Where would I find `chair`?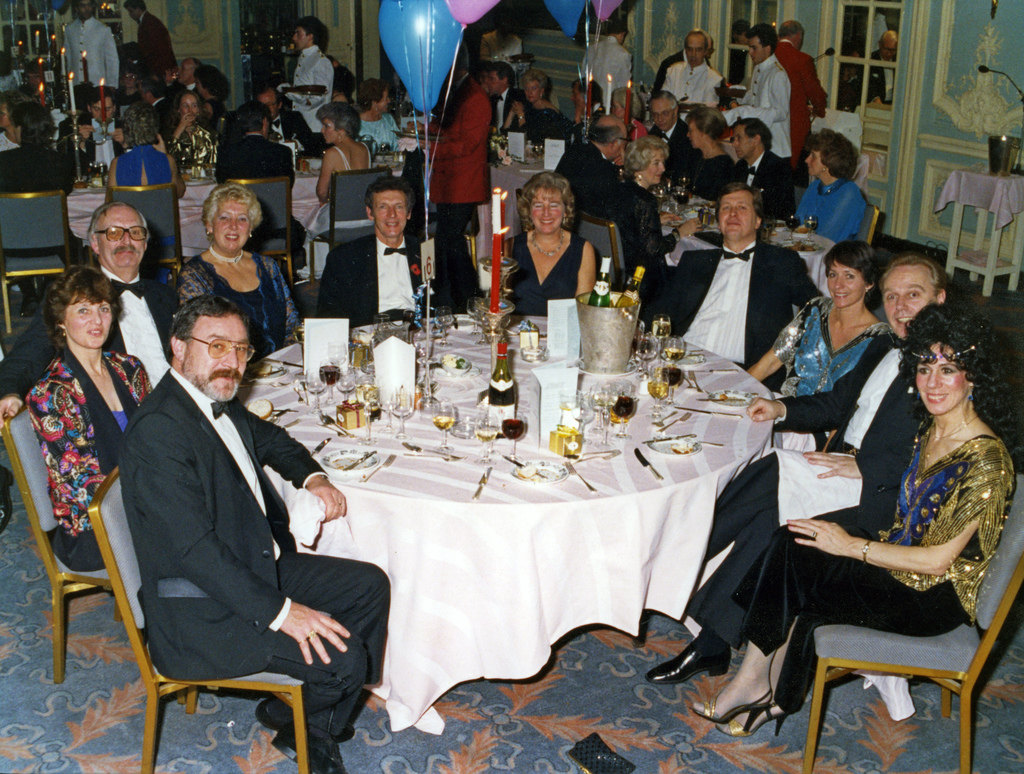
At (x1=795, y1=184, x2=806, y2=211).
